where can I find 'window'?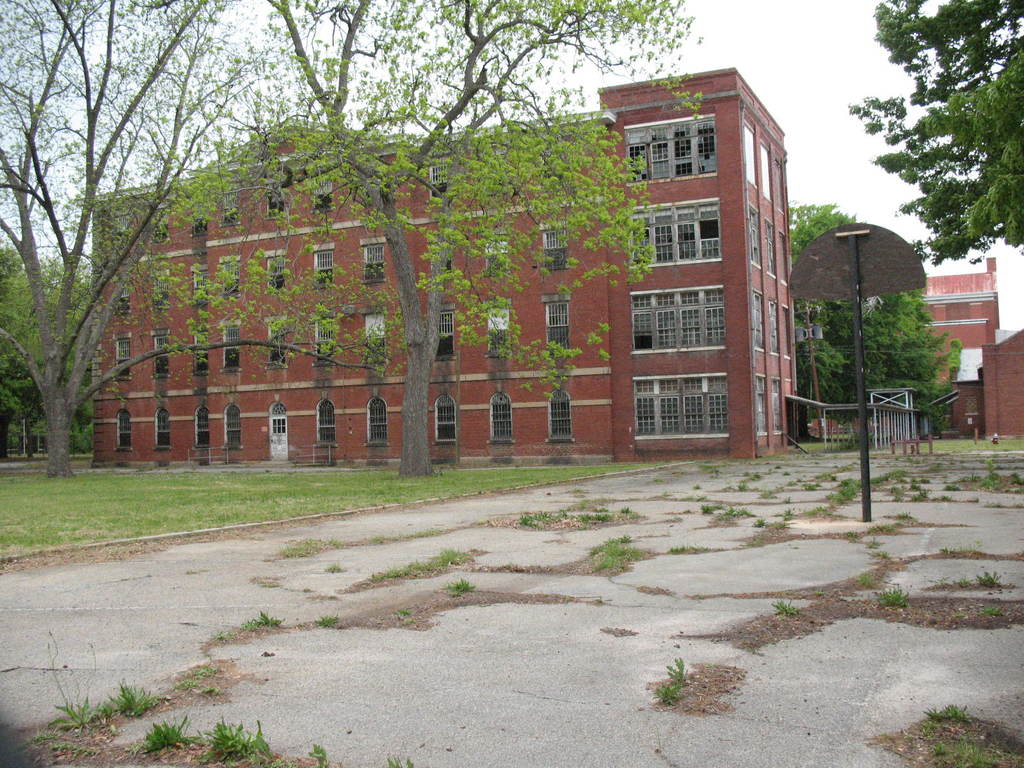
You can find it at bbox(535, 218, 566, 273).
